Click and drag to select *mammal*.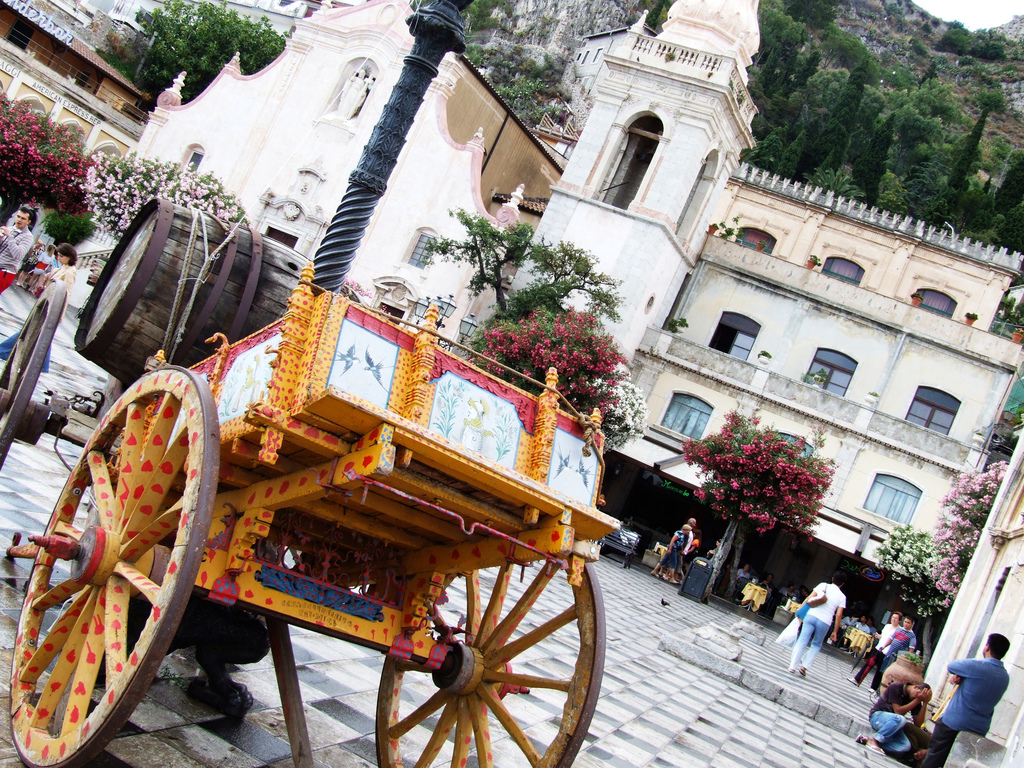
Selection: detection(738, 564, 753, 577).
